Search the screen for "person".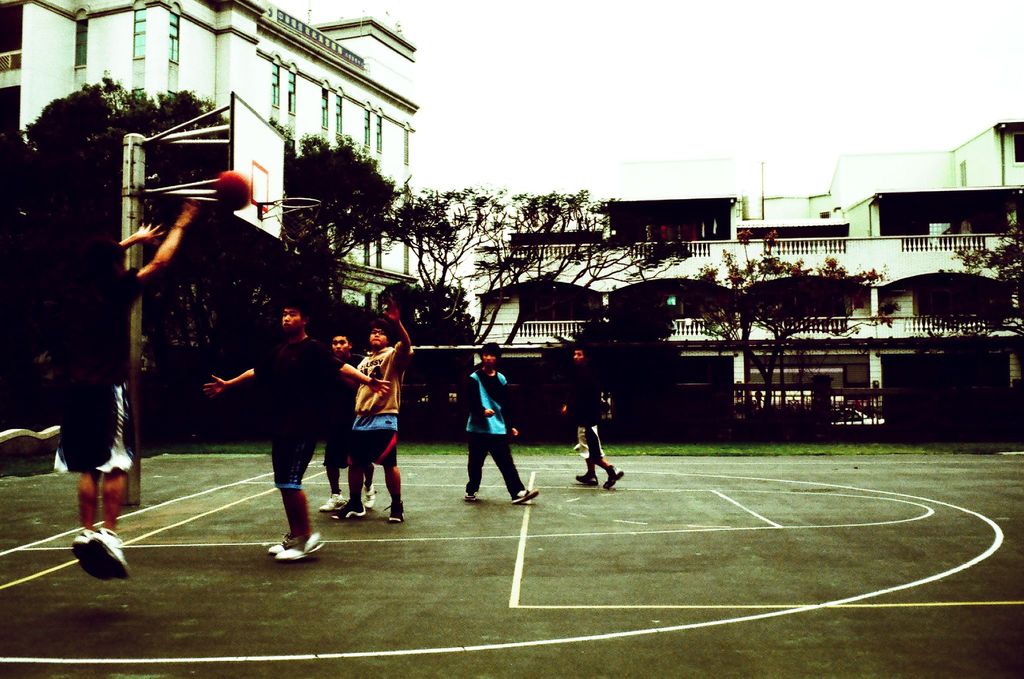
Found at locate(559, 343, 624, 492).
